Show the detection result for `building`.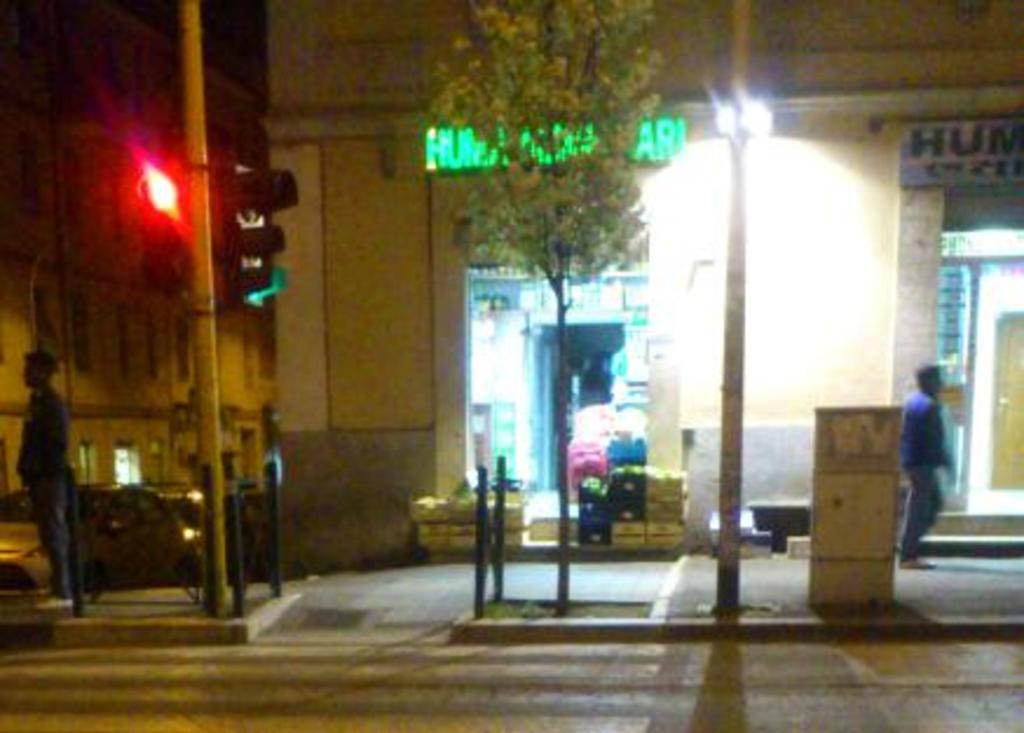
l=274, t=0, r=1022, b=578.
